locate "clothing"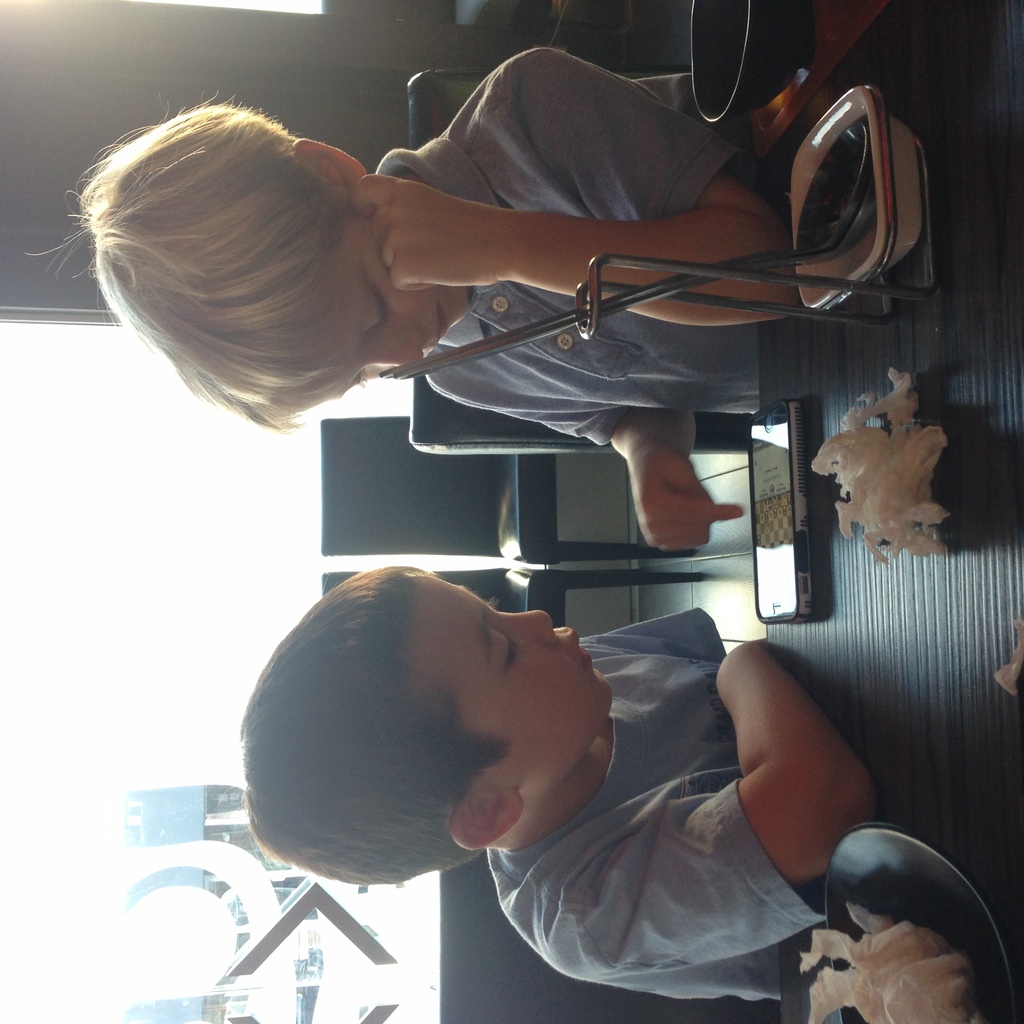
(368, 0, 888, 481)
